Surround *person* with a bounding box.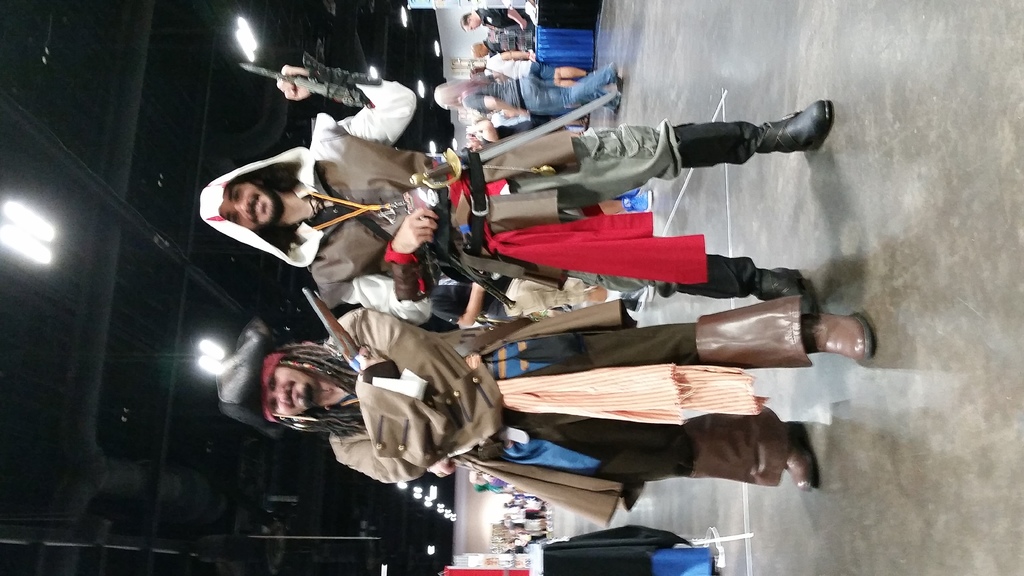
crop(220, 291, 872, 531).
